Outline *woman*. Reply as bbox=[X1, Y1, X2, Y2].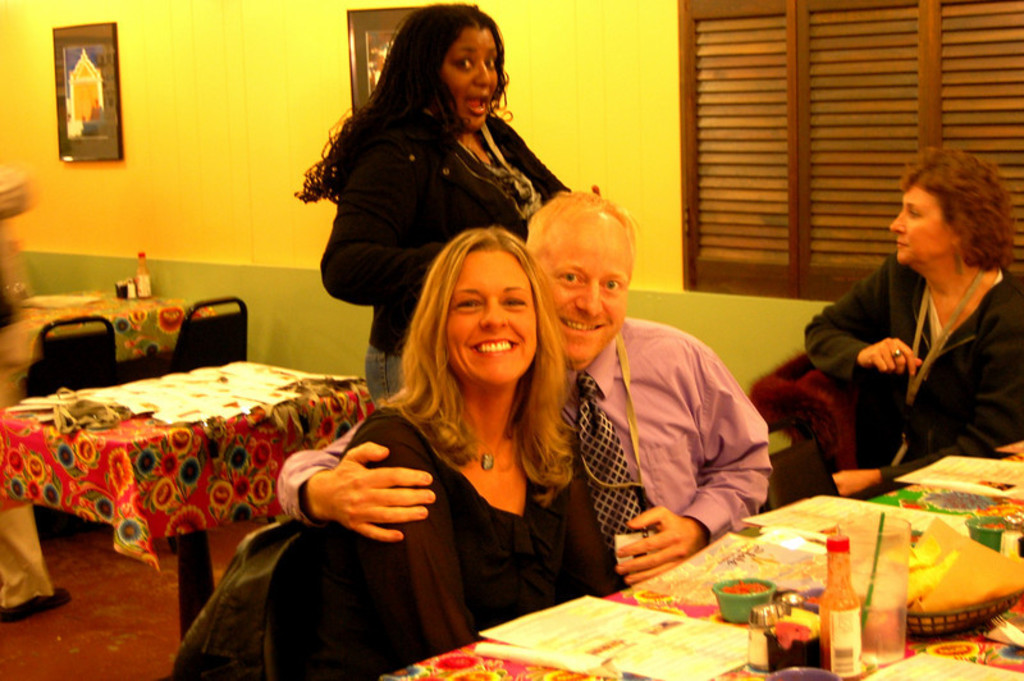
bbox=[803, 146, 1023, 498].
